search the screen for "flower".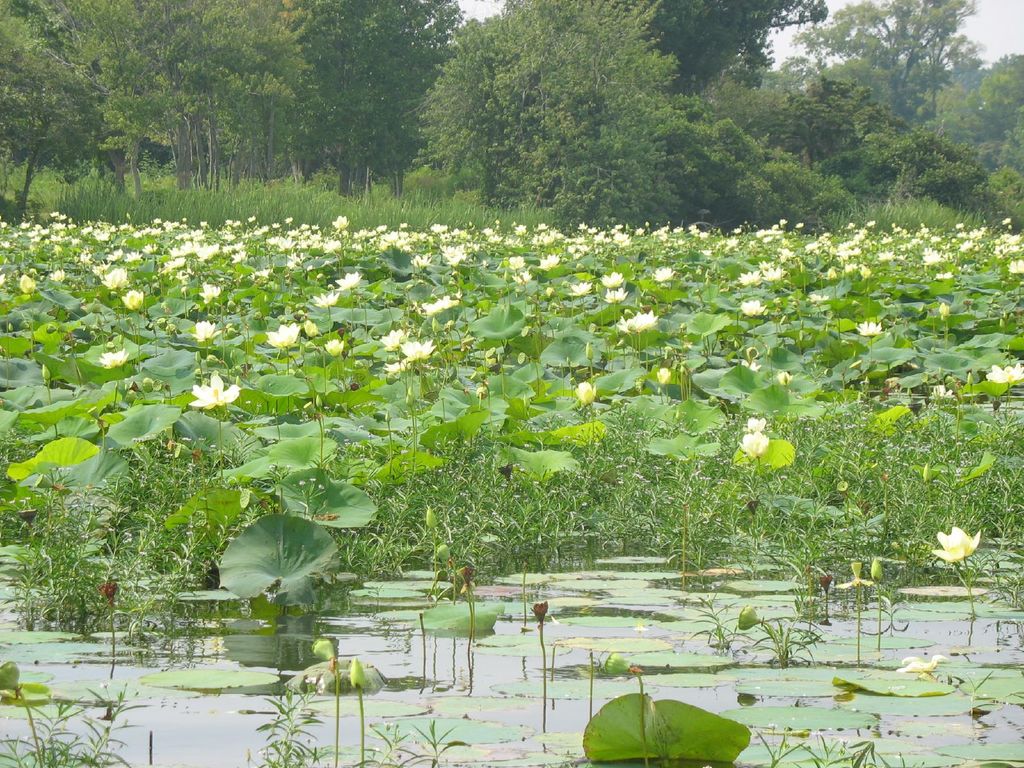
Found at pyautogui.locateOnScreen(200, 282, 223, 304).
